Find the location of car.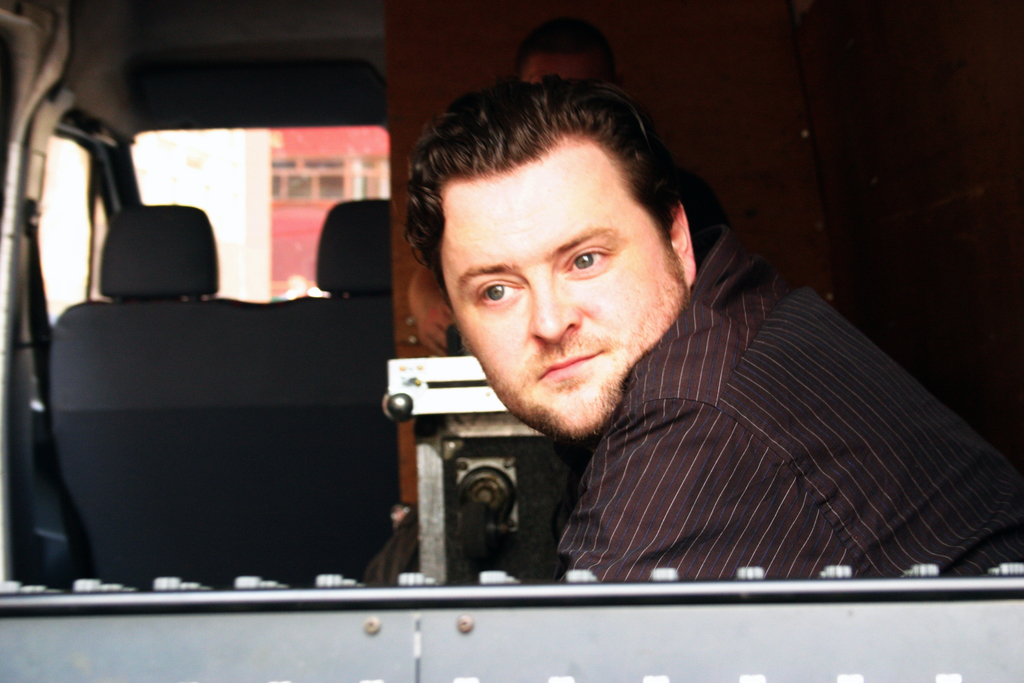
Location: box=[0, 0, 1023, 682].
